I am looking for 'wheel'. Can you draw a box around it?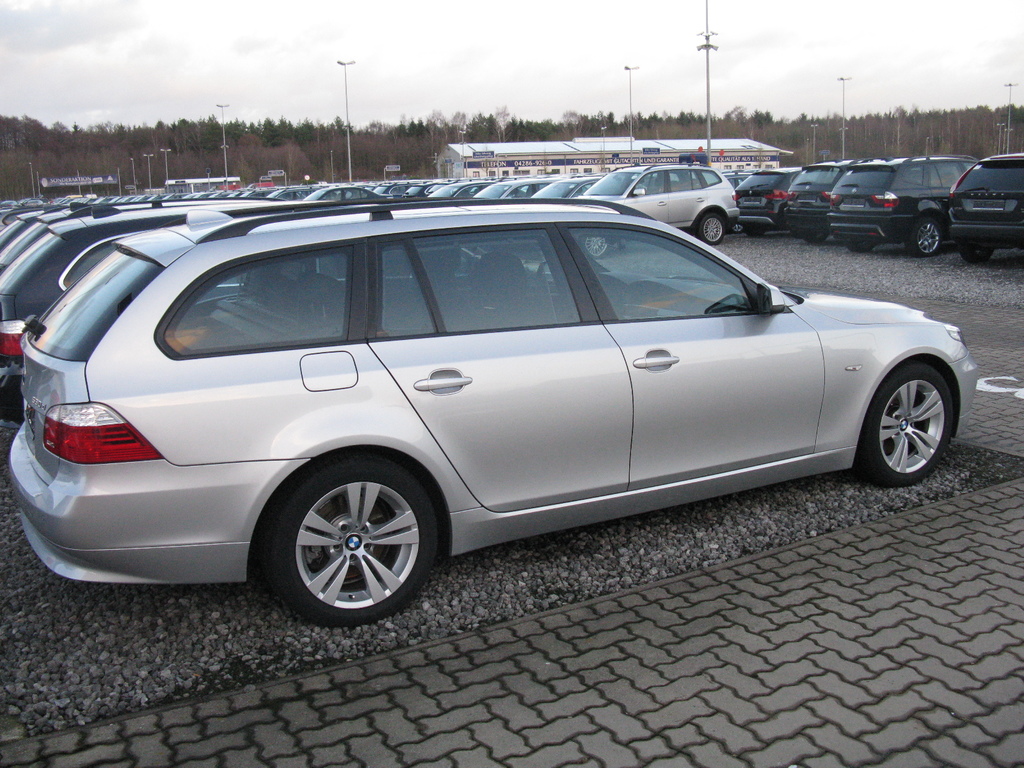
Sure, the bounding box is 273:465:425:618.
